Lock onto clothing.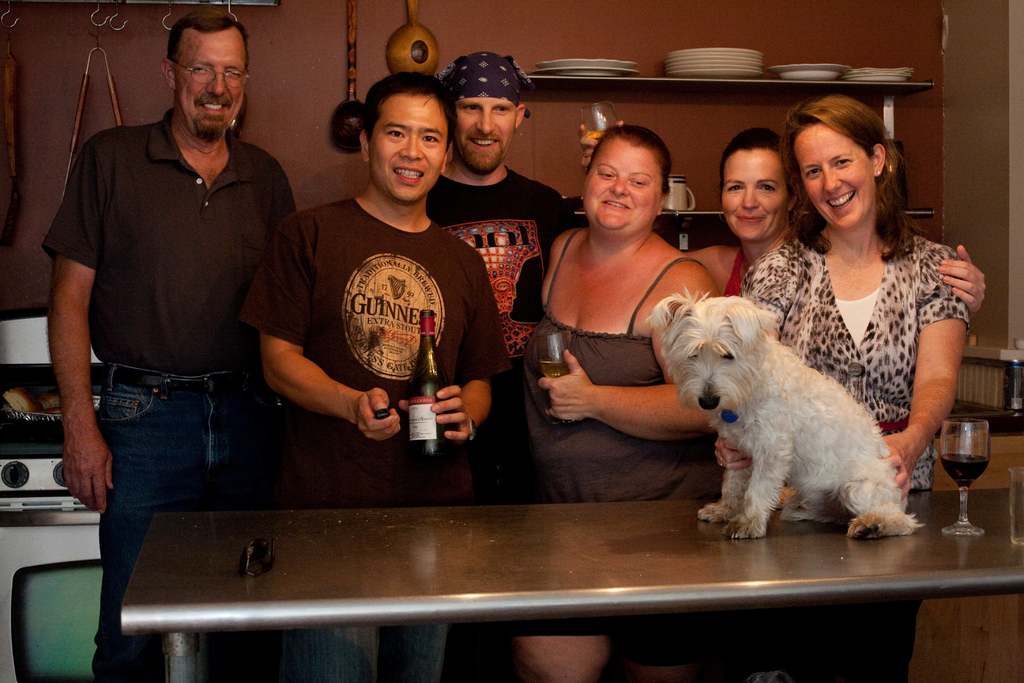
Locked: <box>236,194,510,682</box>.
